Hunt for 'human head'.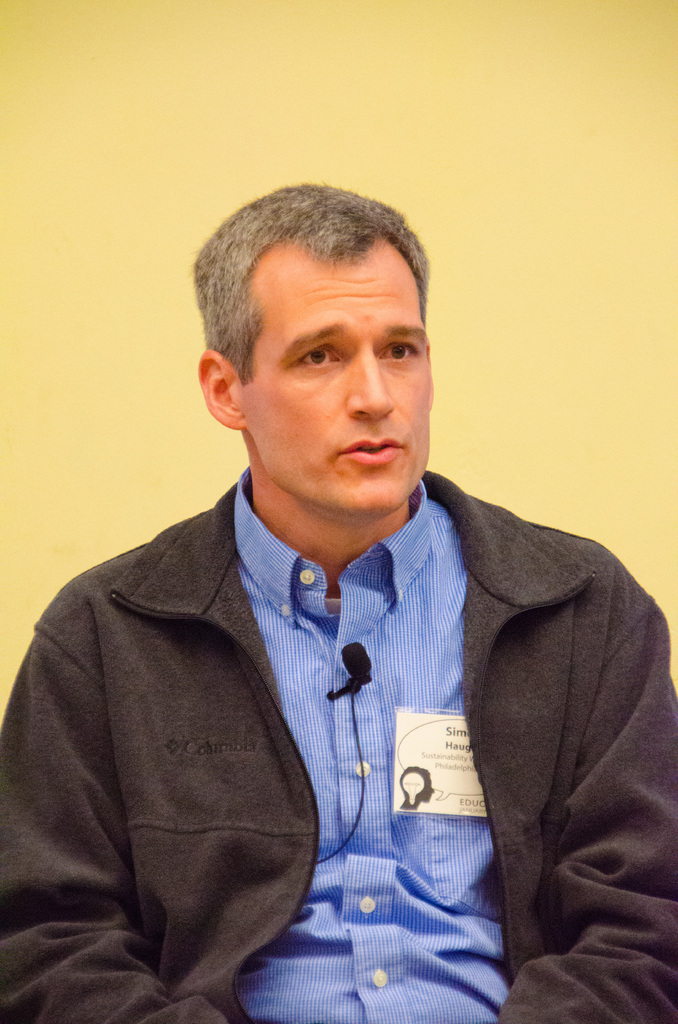
Hunted down at [400,767,428,796].
